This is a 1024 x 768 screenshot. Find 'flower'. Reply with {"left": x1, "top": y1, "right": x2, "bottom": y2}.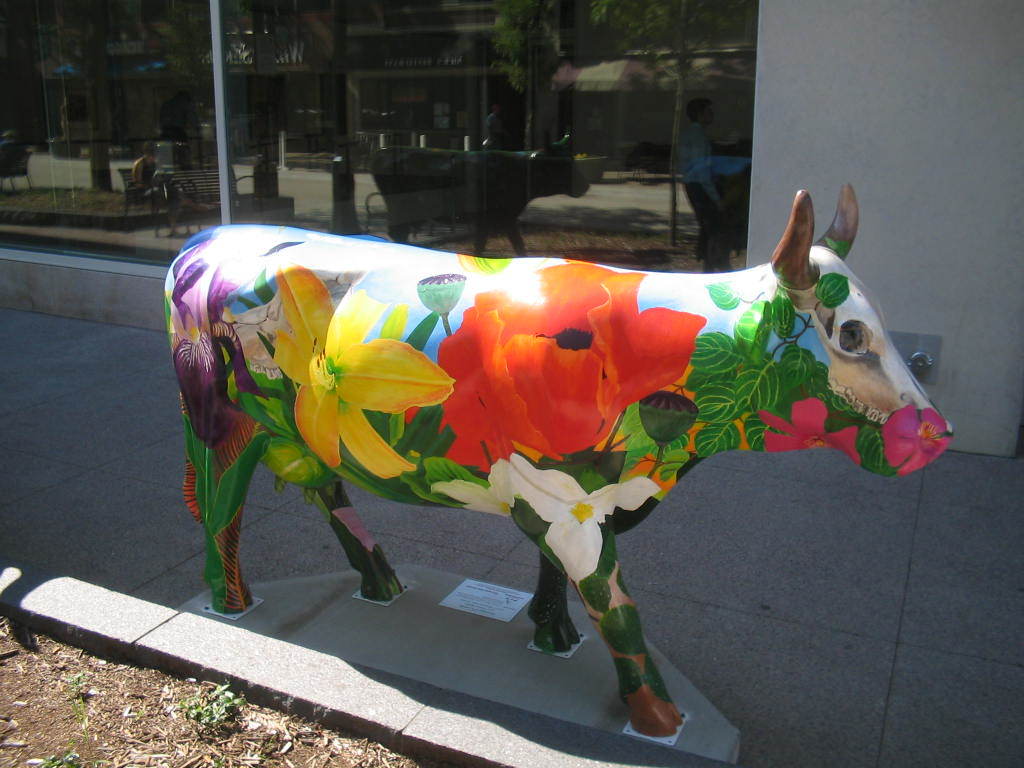
{"left": 433, "top": 256, "right": 714, "bottom": 470}.
